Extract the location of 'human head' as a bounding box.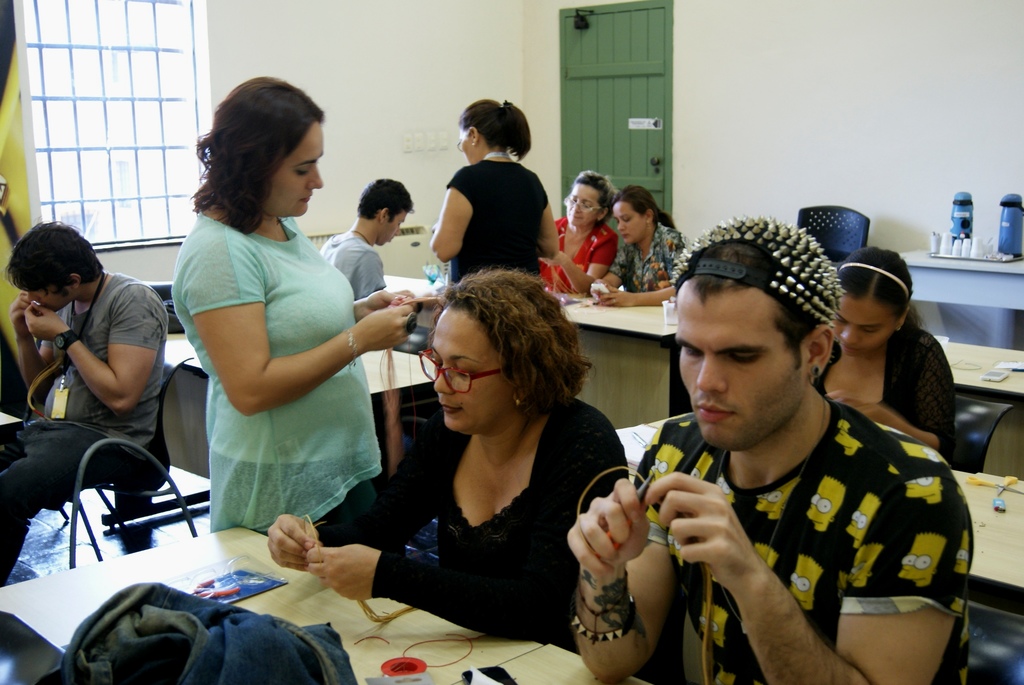
region(351, 175, 413, 242).
